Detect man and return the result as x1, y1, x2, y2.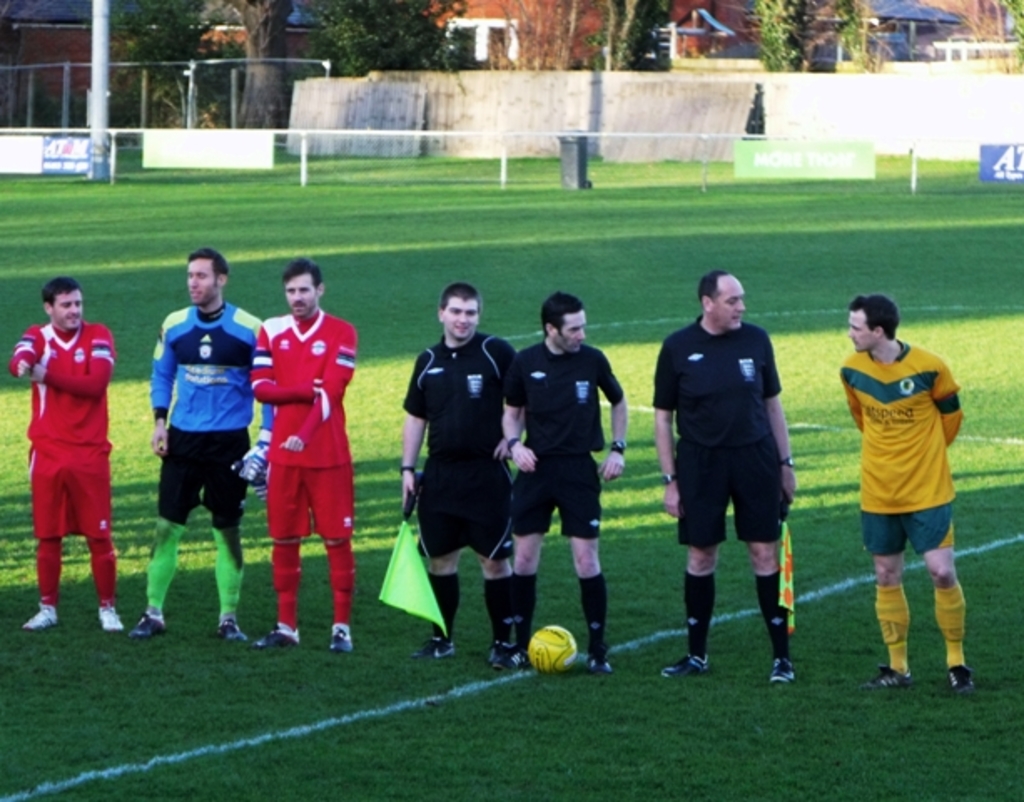
501, 291, 628, 677.
